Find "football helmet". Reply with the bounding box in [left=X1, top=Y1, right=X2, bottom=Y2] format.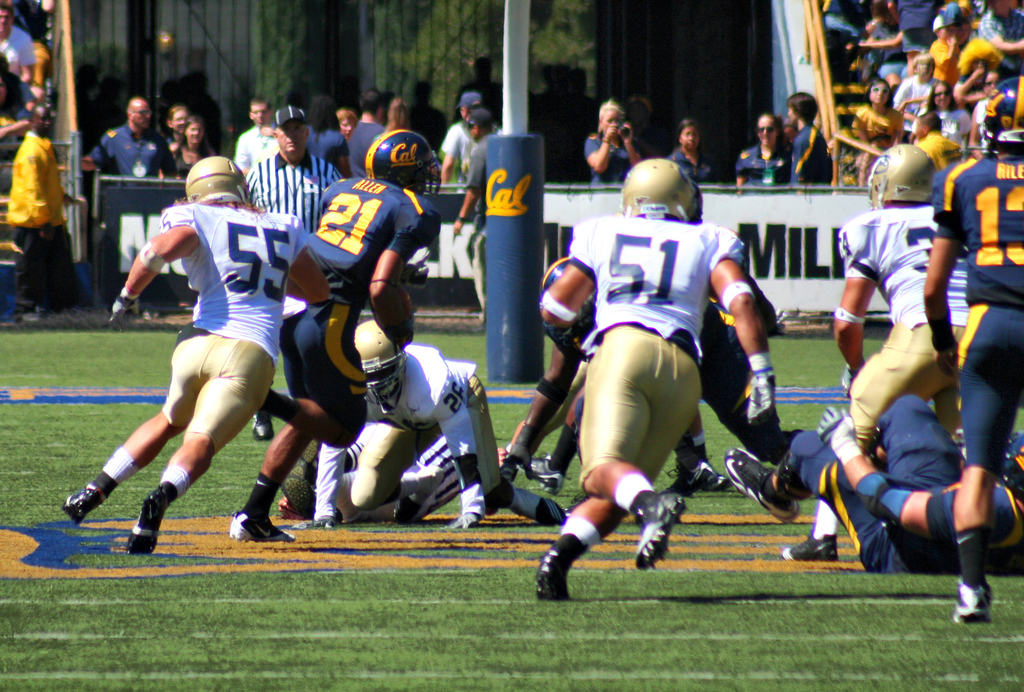
[left=181, top=154, right=250, bottom=204].
